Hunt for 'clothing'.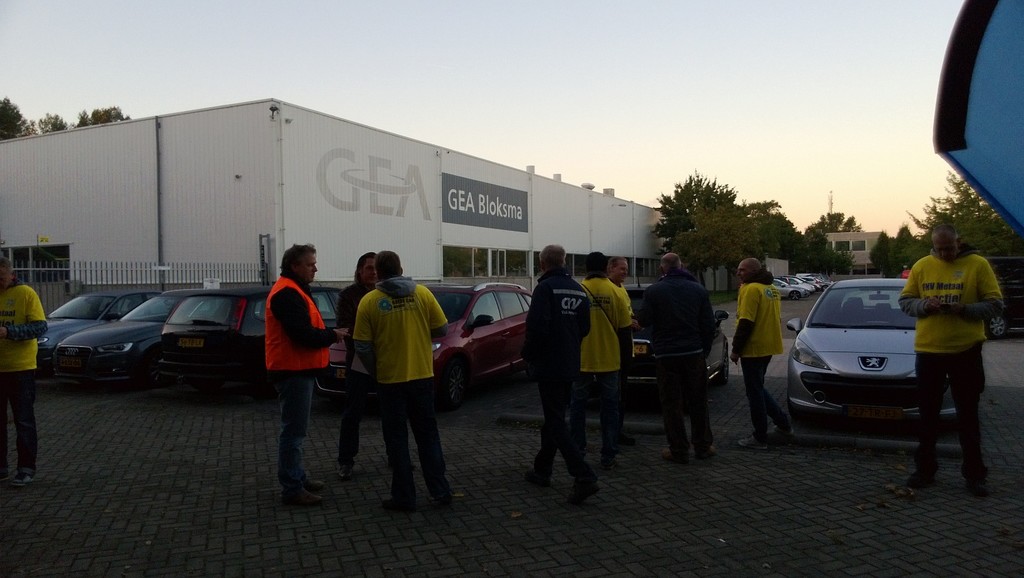
Hunted down at pyautogui.locateOnScreen(644, 274, 718, 485).
